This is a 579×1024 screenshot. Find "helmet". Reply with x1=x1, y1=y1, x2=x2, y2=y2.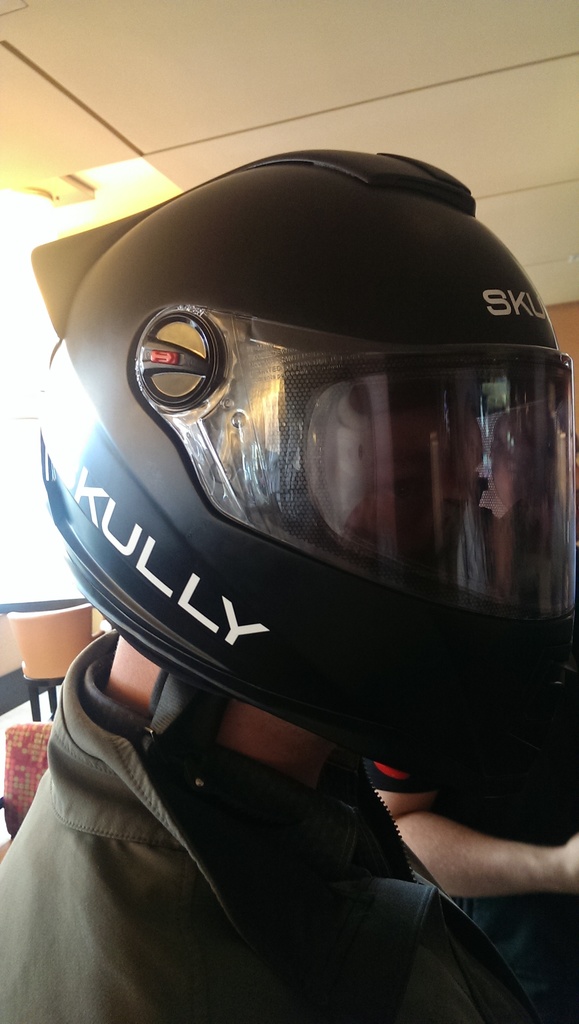
x1=41, y1=100, x2=549, y2=869.
